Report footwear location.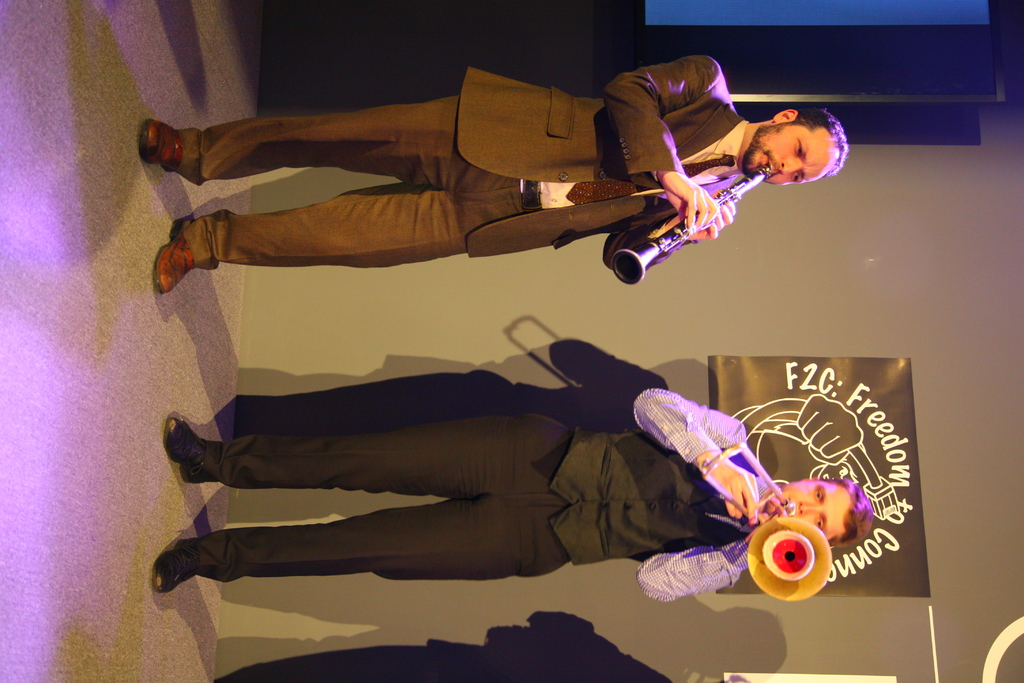
Report: x1=156, y1=535, x2=243, y2=604.
